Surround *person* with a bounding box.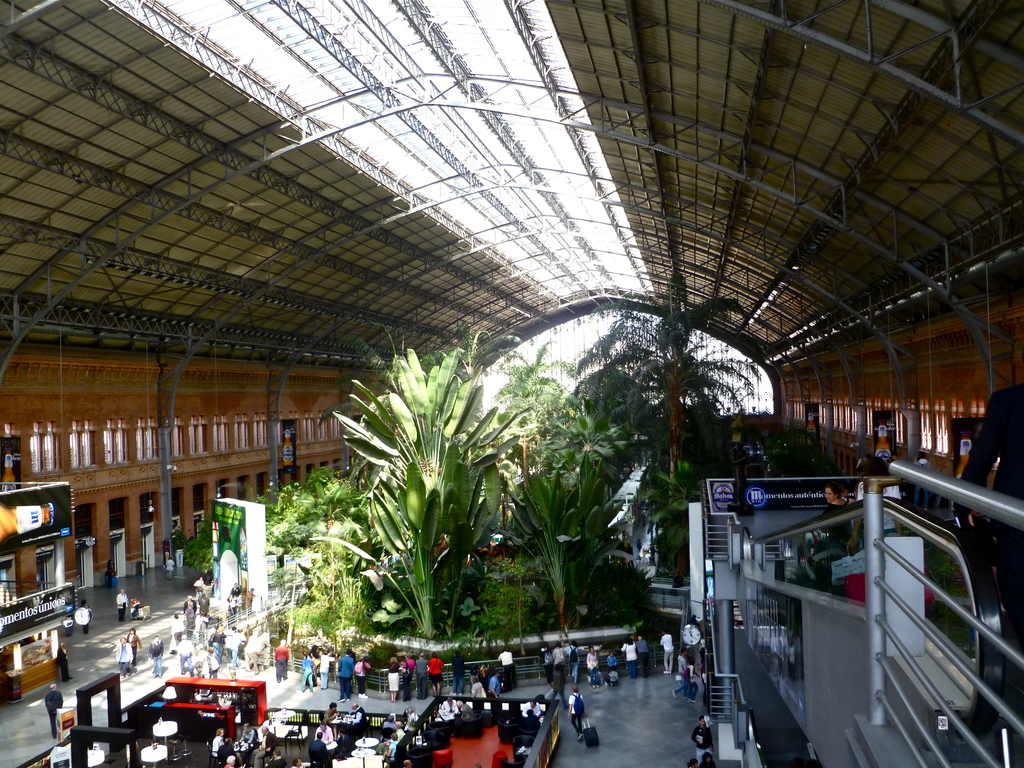
[x1=700, y1=748, x2=713, y2=767].
